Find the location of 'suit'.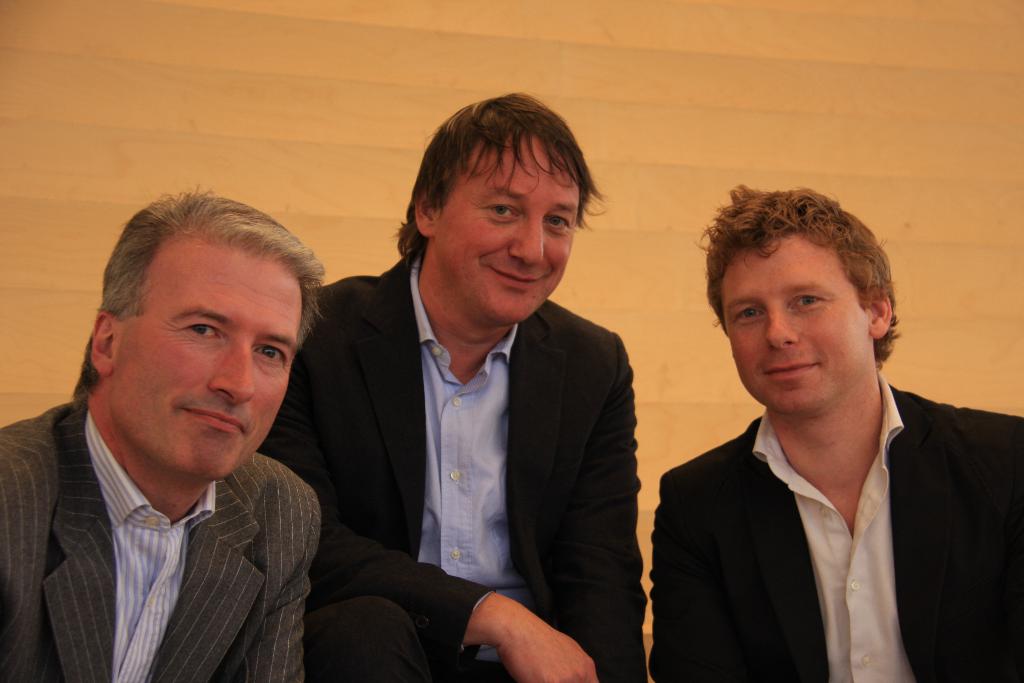
Location: (x1=0, y1=398, x2=324, y2=682).
